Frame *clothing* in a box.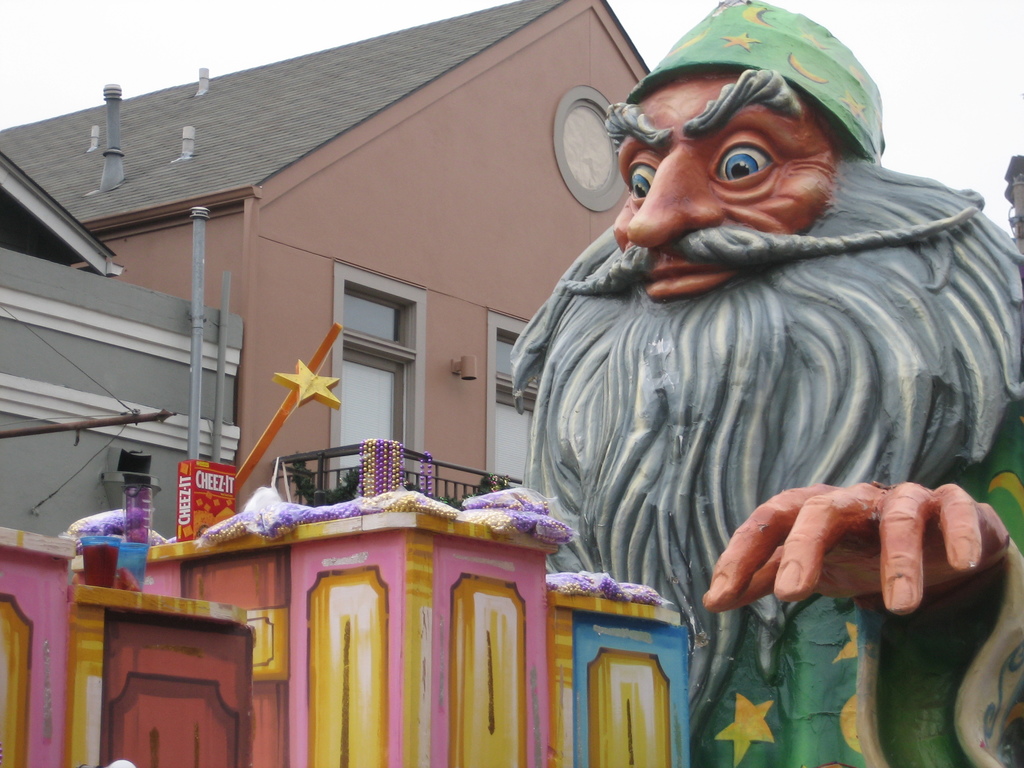
region(690, 400, 1023, 767).
